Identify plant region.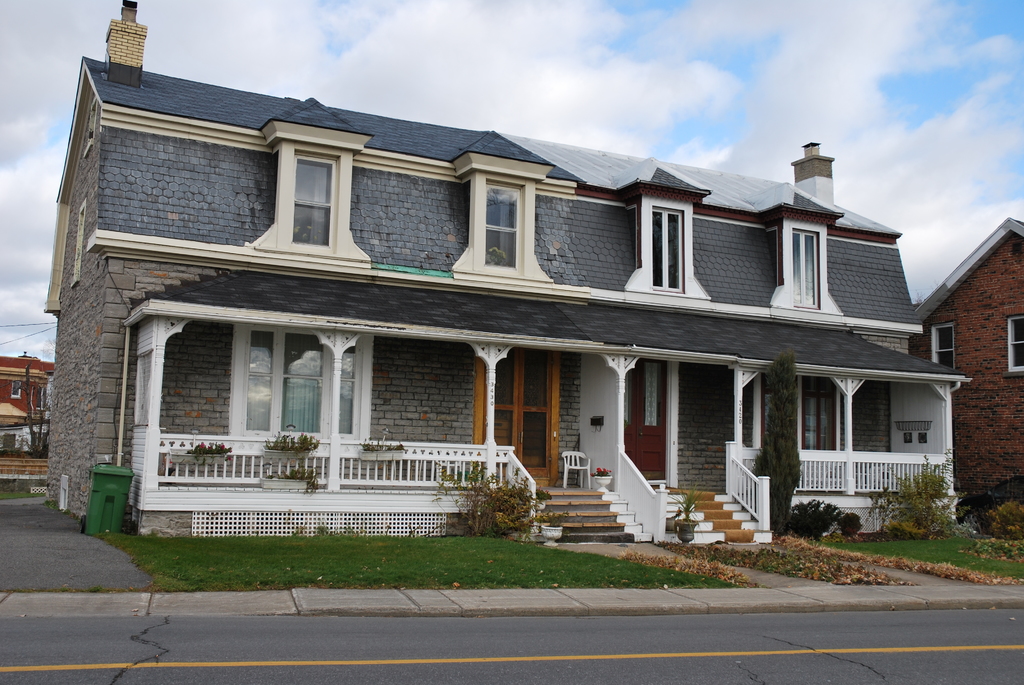
Region: box=[0, 426, 24, 457].
